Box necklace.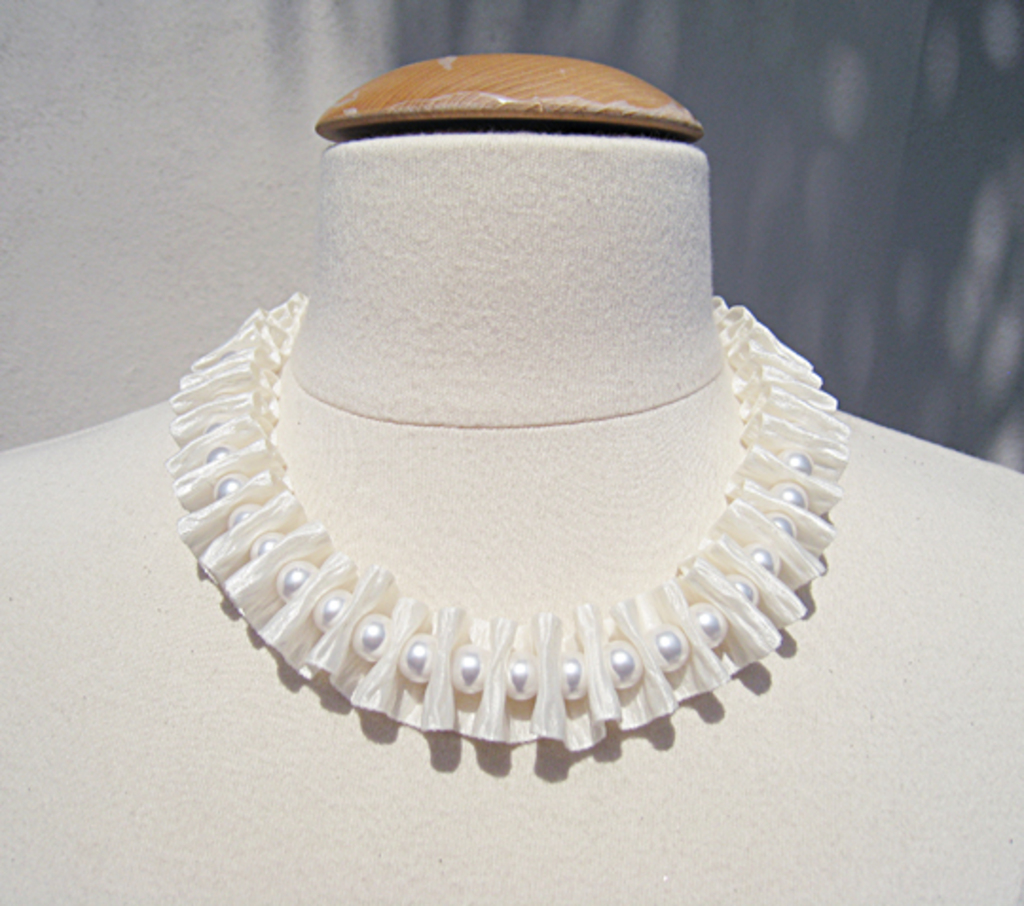
locate(171, 292, 855, 749).
